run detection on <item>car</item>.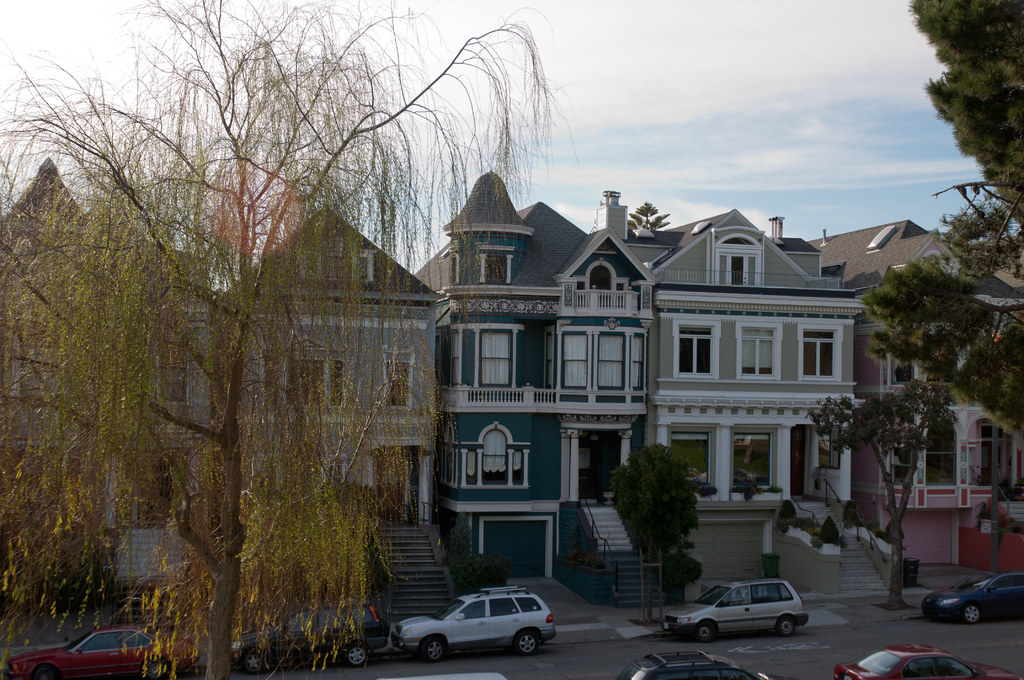
Result: x1=232 y1=611 x2=392 y2=675.
